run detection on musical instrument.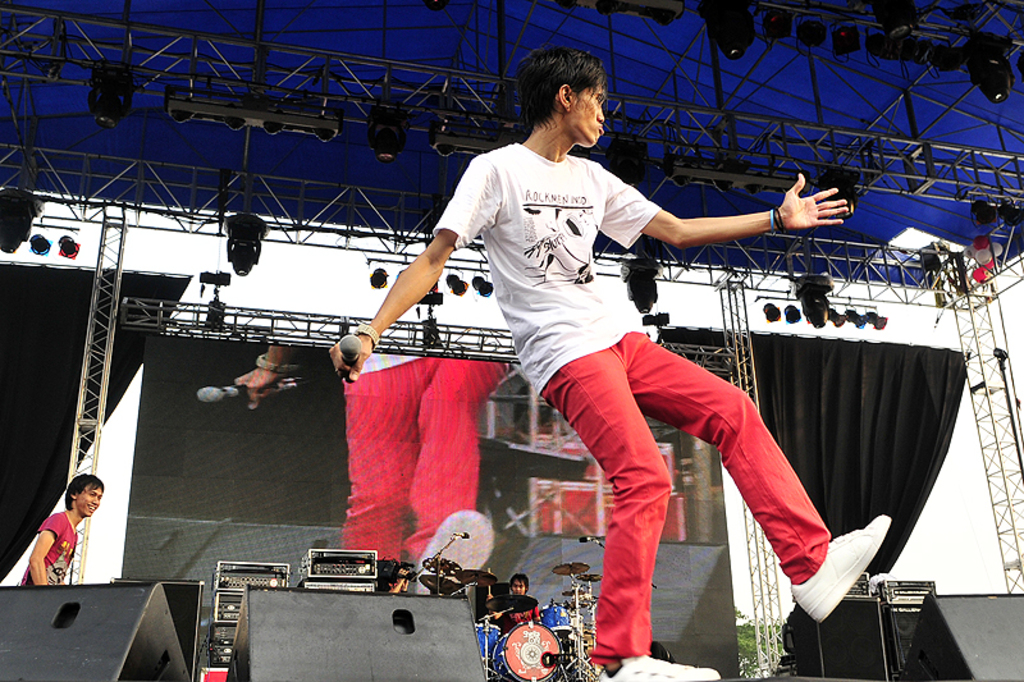
Result: 577 571 608 586.
